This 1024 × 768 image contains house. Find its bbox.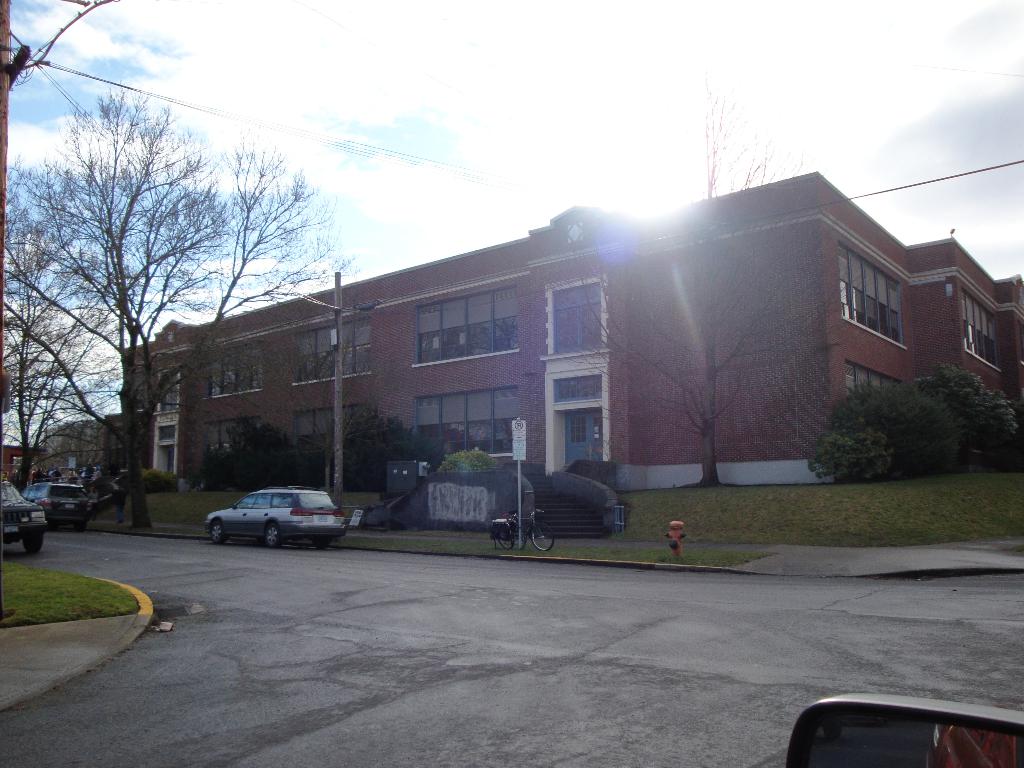
crop(31, 425, 76, 502).
